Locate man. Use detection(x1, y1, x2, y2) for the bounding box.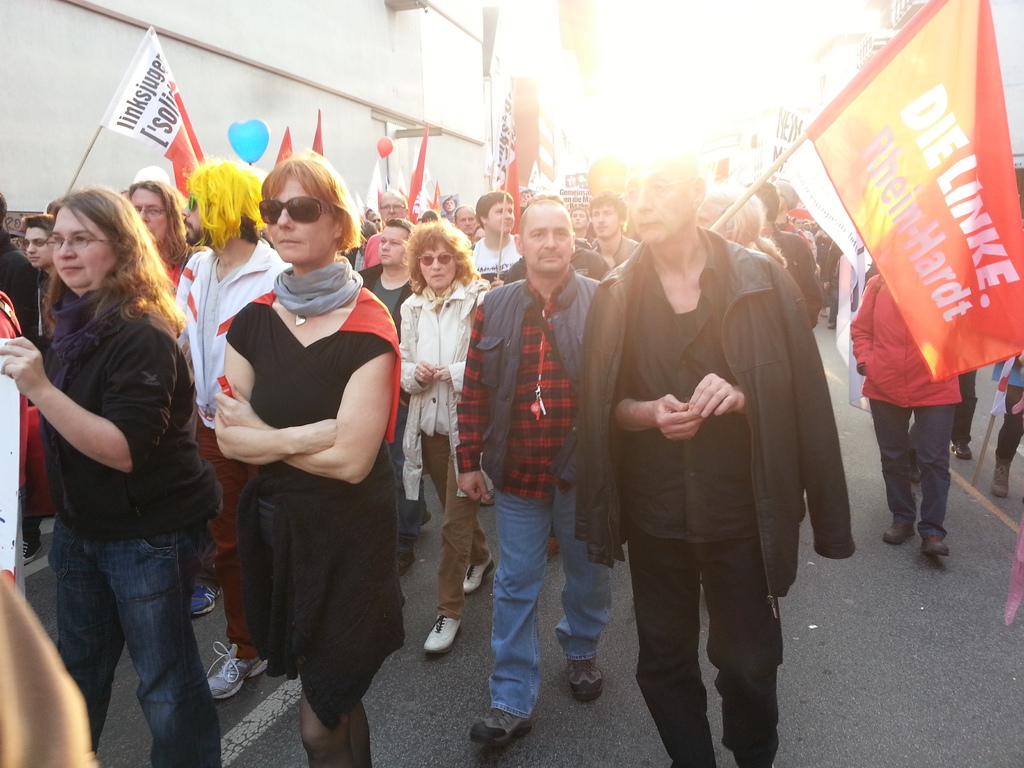
detection(127, 179, 225, 616).
